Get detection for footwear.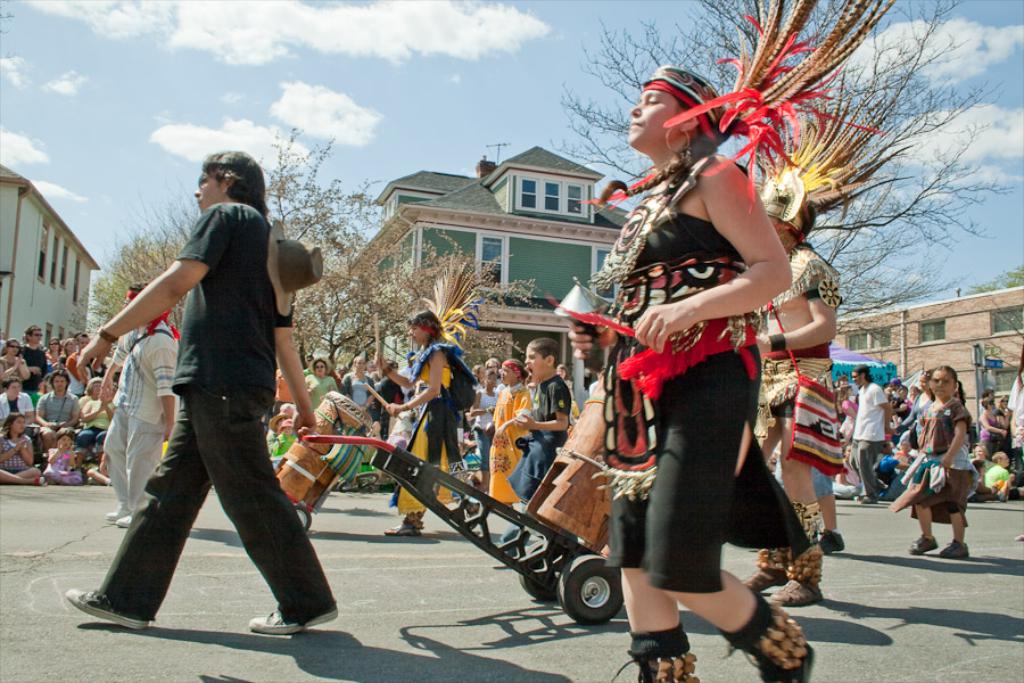
Detection: <bbox>998, 476, 1009, 505</bbox>.
